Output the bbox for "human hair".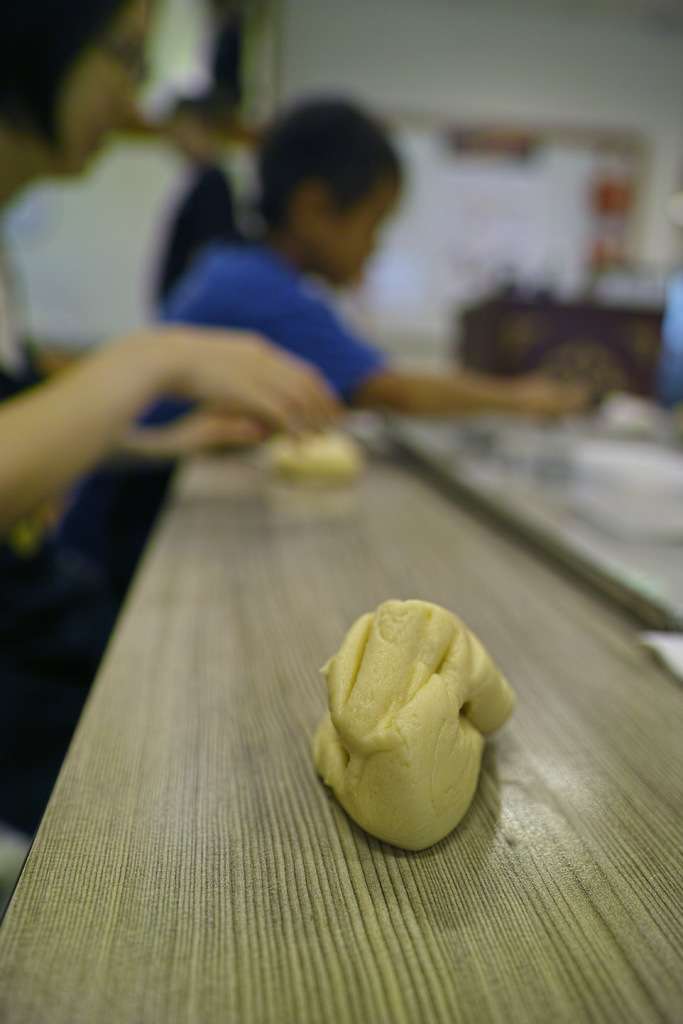
box(153, 99, 400, 312).
